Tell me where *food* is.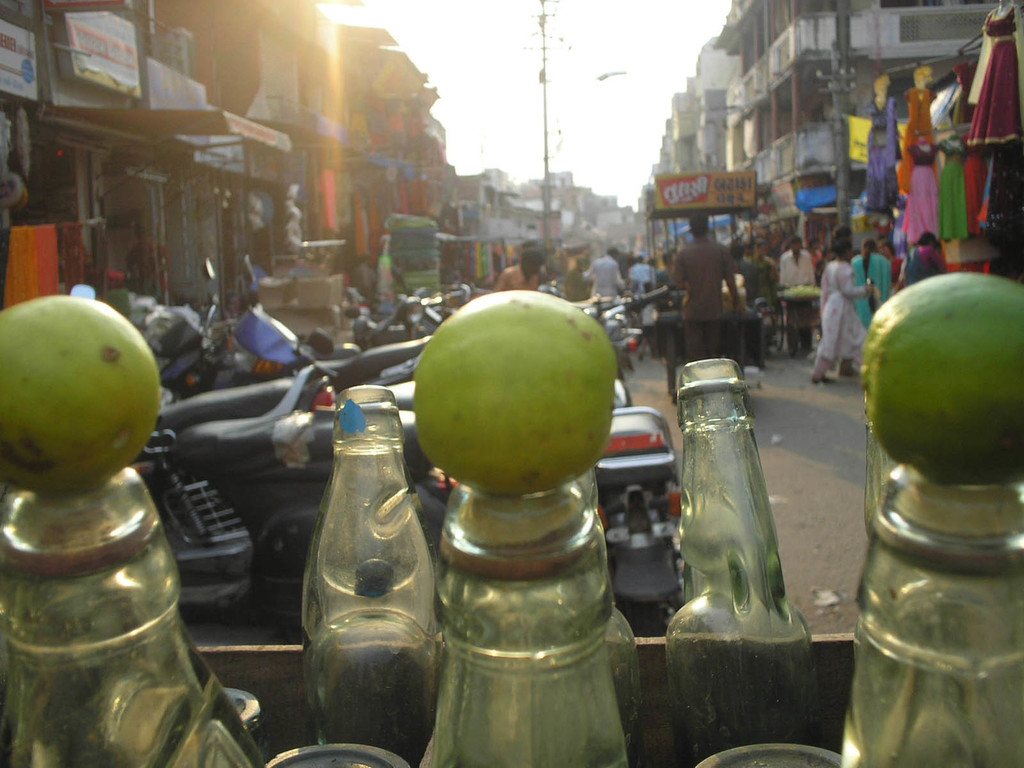
*food* is at bbox(0, 292, 162, 499).
